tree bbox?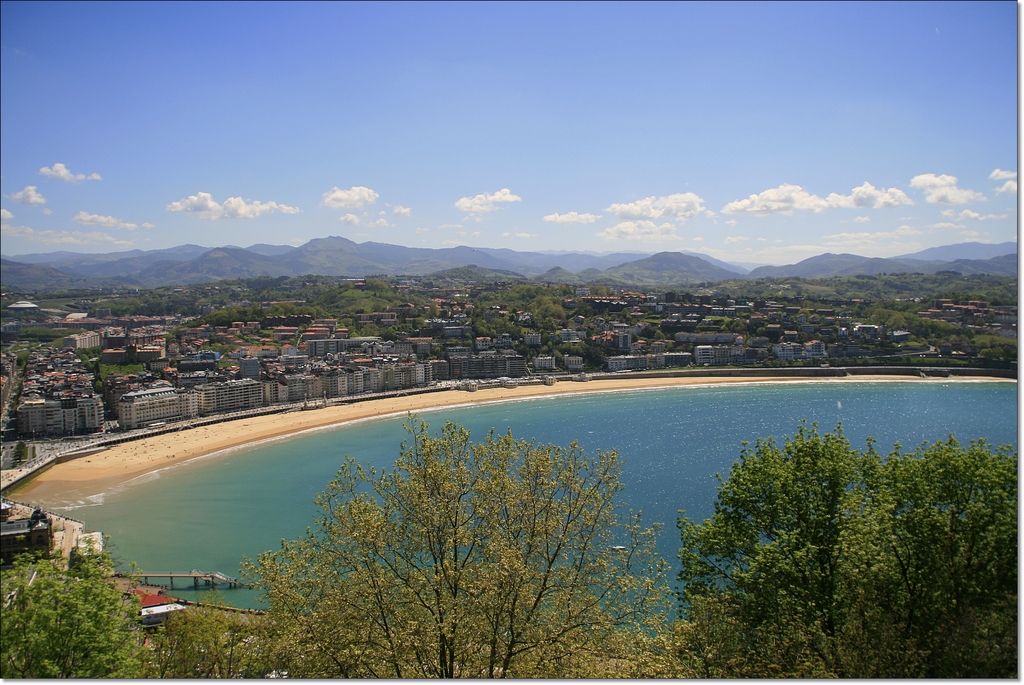
bbox=(13, 351, 32, 369)
